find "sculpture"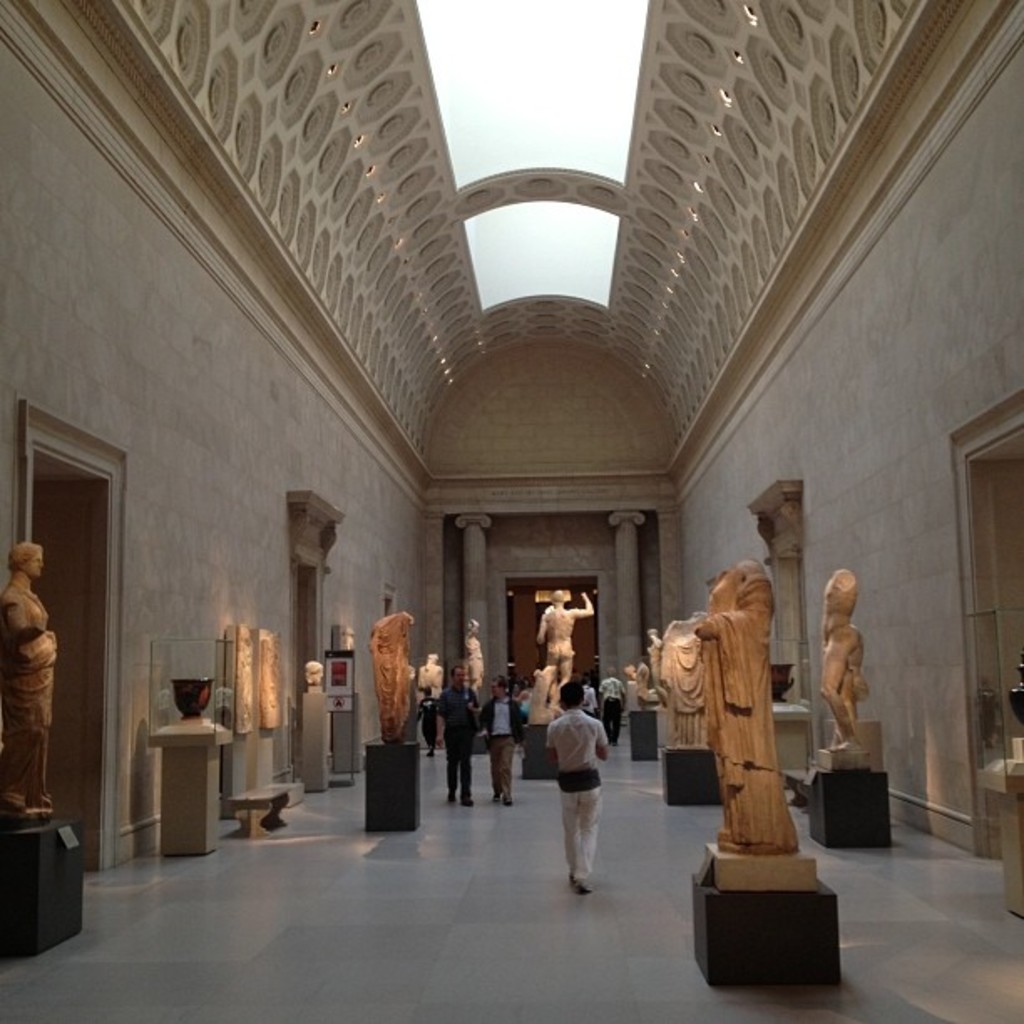
x1=231, y1=624, x2=254, y2=733
